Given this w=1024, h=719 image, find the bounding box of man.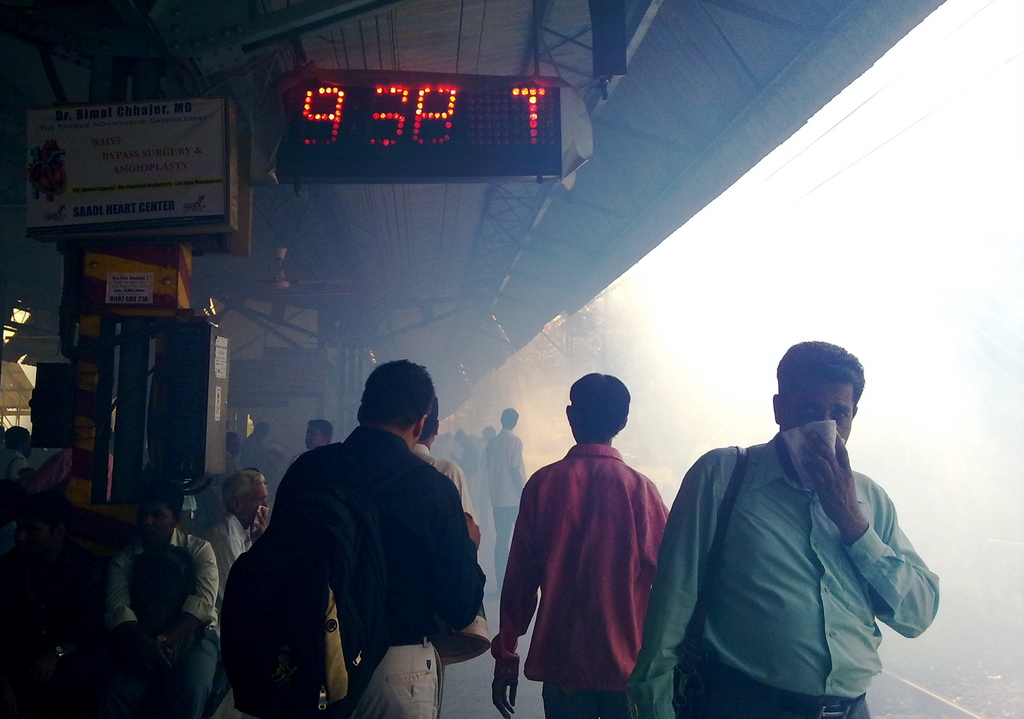
x1=492 y1=372 x2=670 y2=718.
